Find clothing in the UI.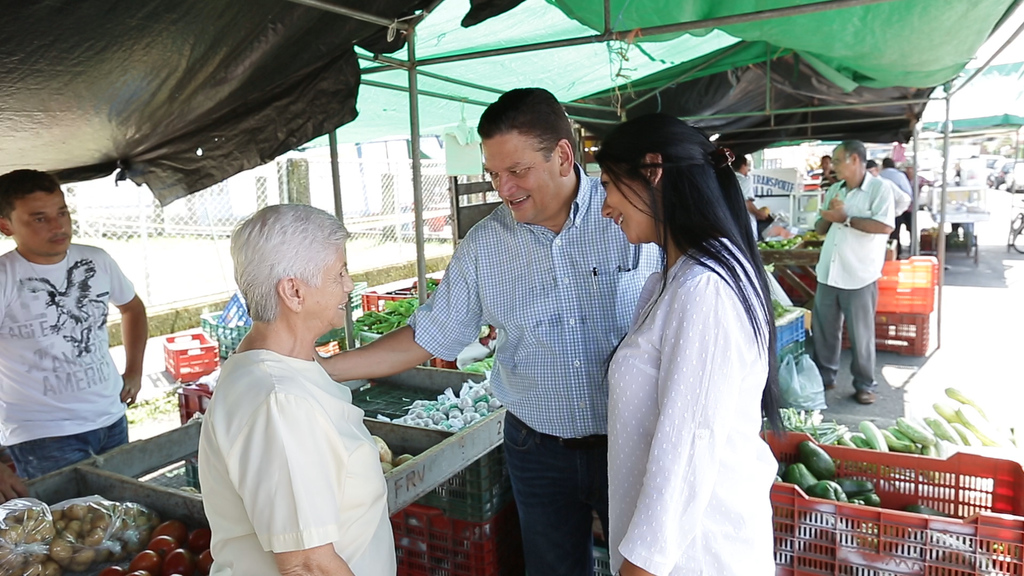
UI element at crop(733, 167, 758, 232).
